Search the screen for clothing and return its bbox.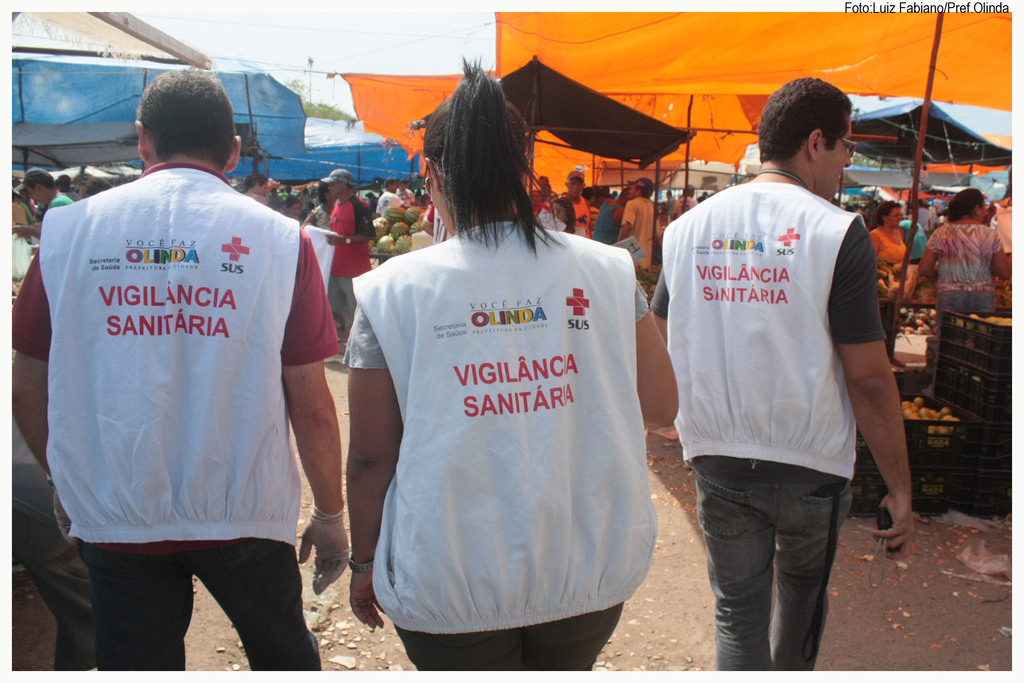
Found: box(51, 194, 78, 205).
